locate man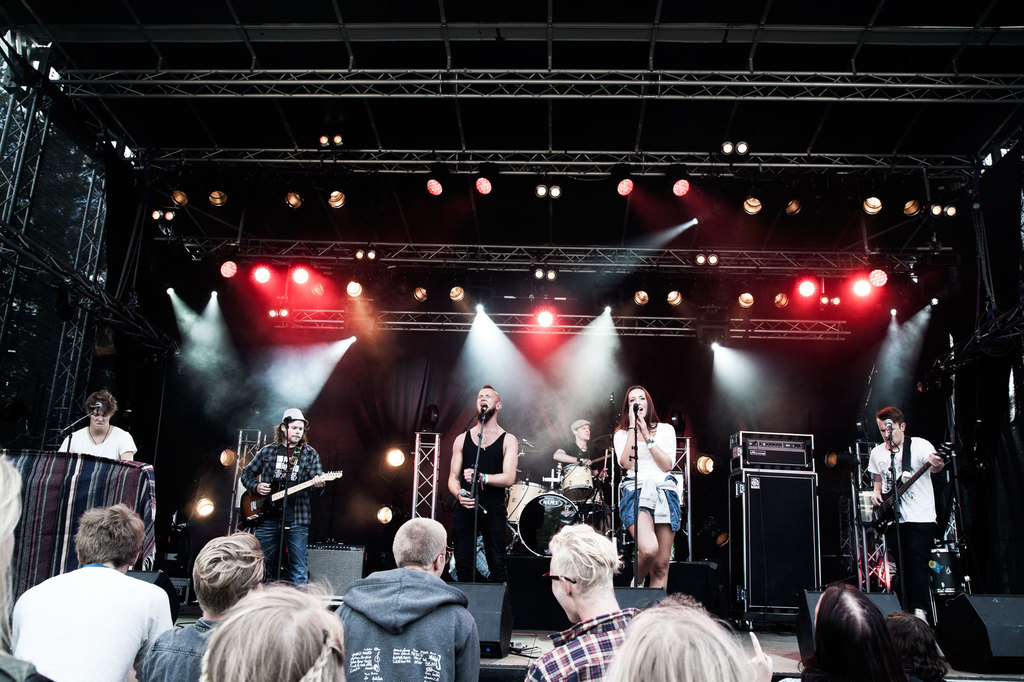
[450,385,519,582]
